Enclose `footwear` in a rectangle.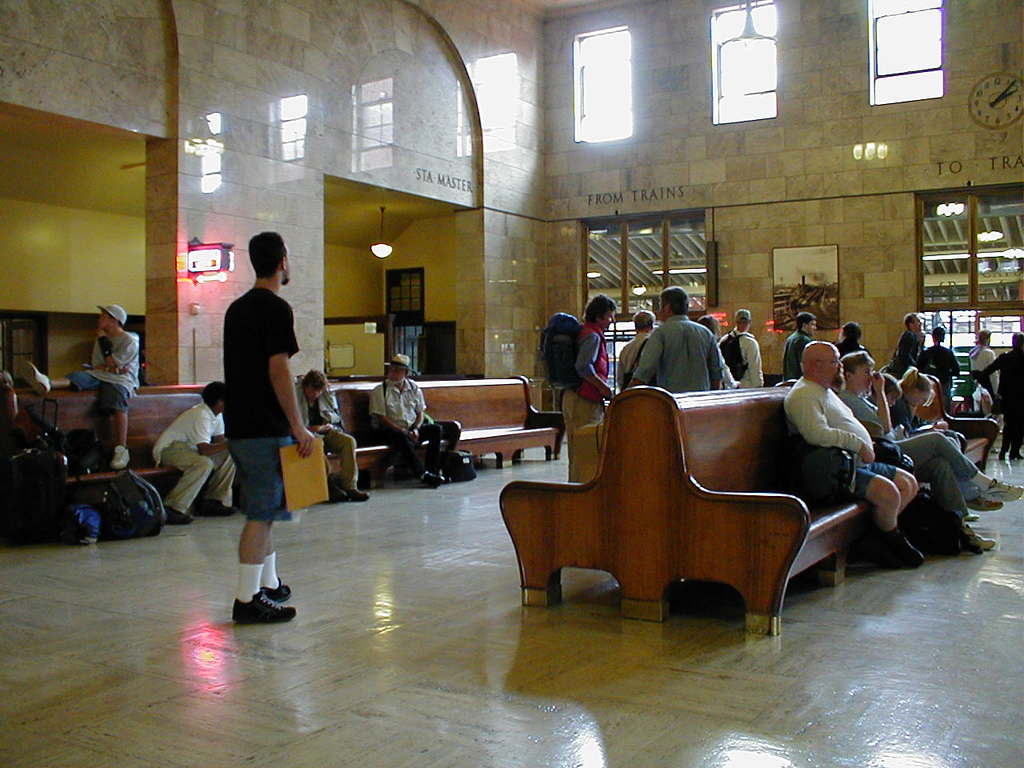
x1=231 y1=594 x2=294 y2=621.
